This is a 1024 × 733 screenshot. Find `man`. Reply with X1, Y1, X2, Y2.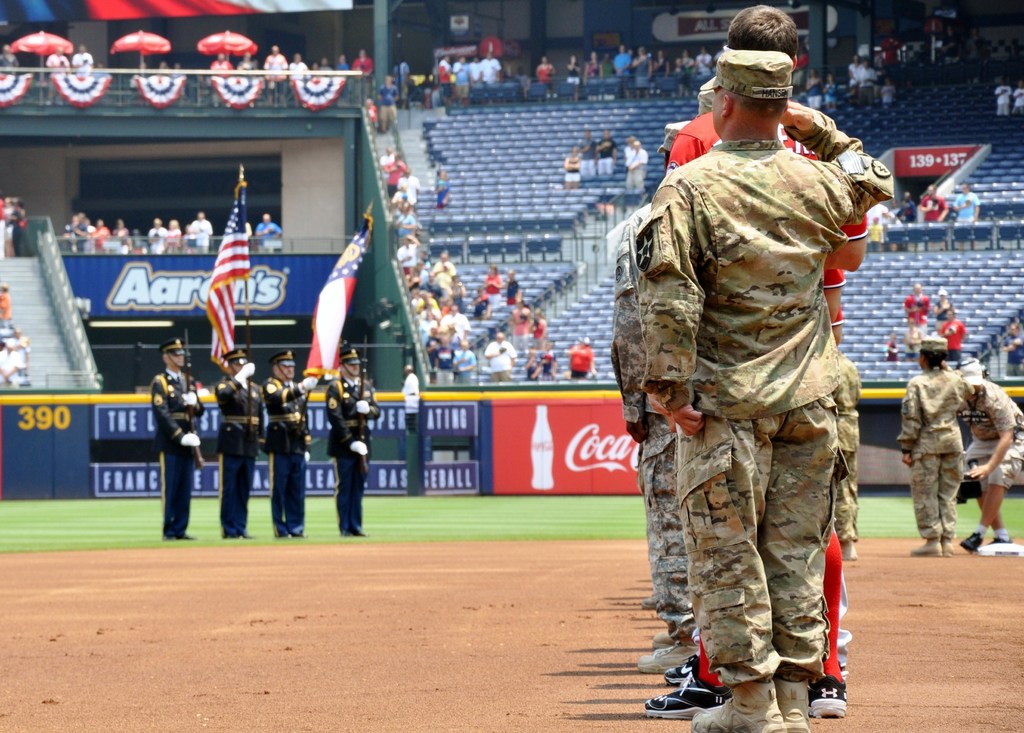
70, 46, 95, 74.
